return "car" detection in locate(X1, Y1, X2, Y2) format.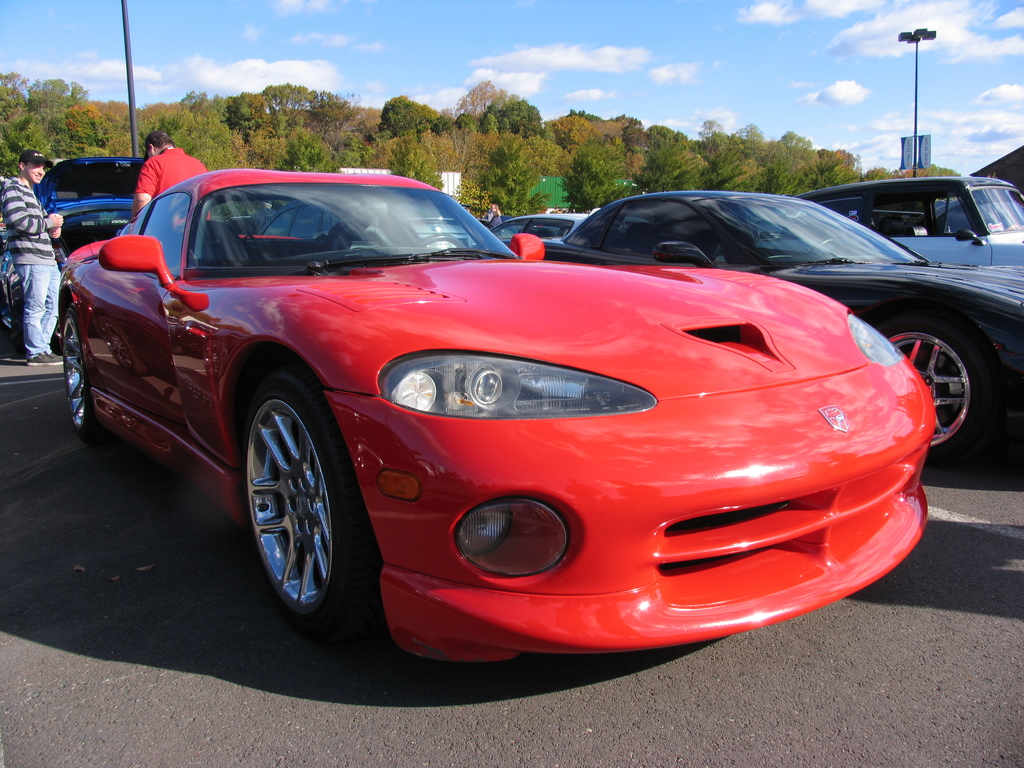
locate(794, 175, 1023, 264).
